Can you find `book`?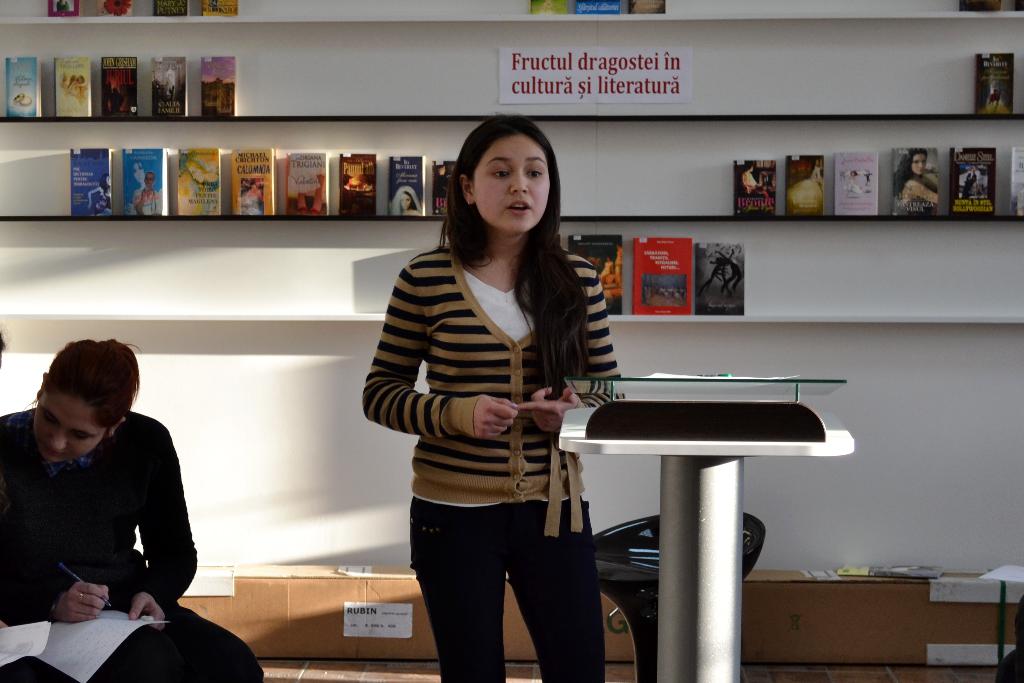
Yes, bounding box: [x1=8, y1=52, x2=43, y2=120].
